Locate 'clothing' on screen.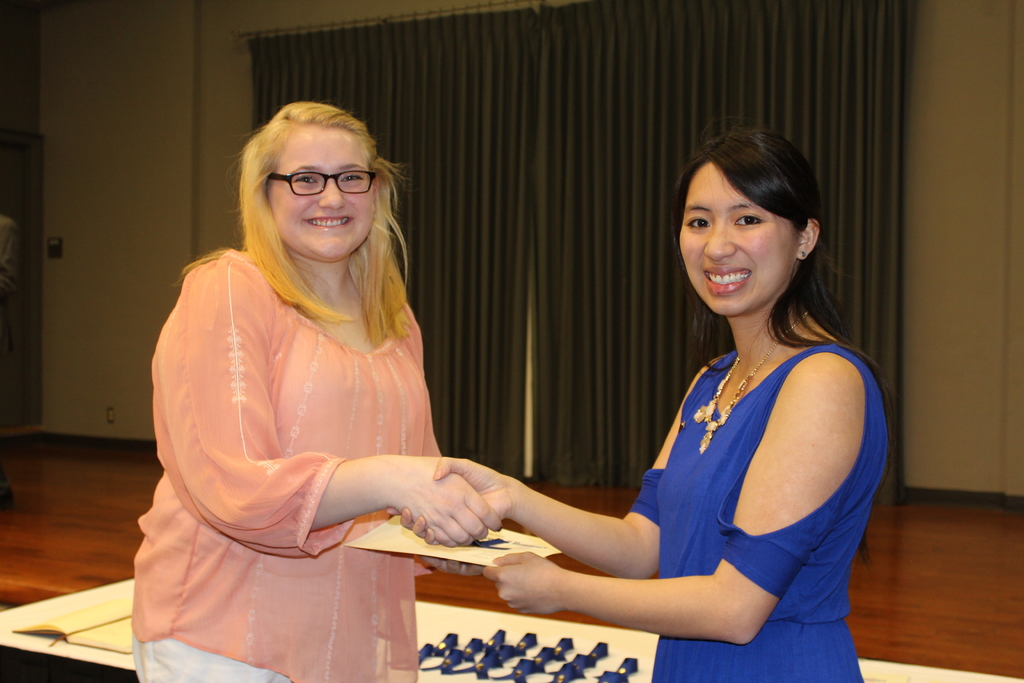
On screen at {"left": 625, "top": 342, "right": 888, "bottom": 682}.
